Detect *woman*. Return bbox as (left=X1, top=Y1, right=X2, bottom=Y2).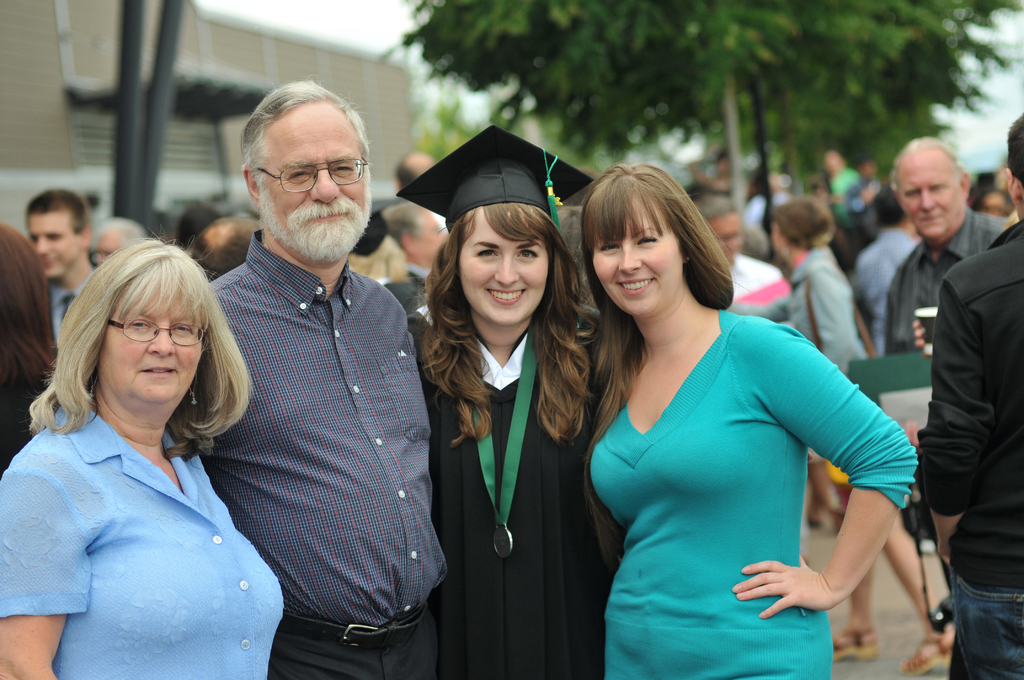
(left=770, top=196, right=957, bottom=676).
